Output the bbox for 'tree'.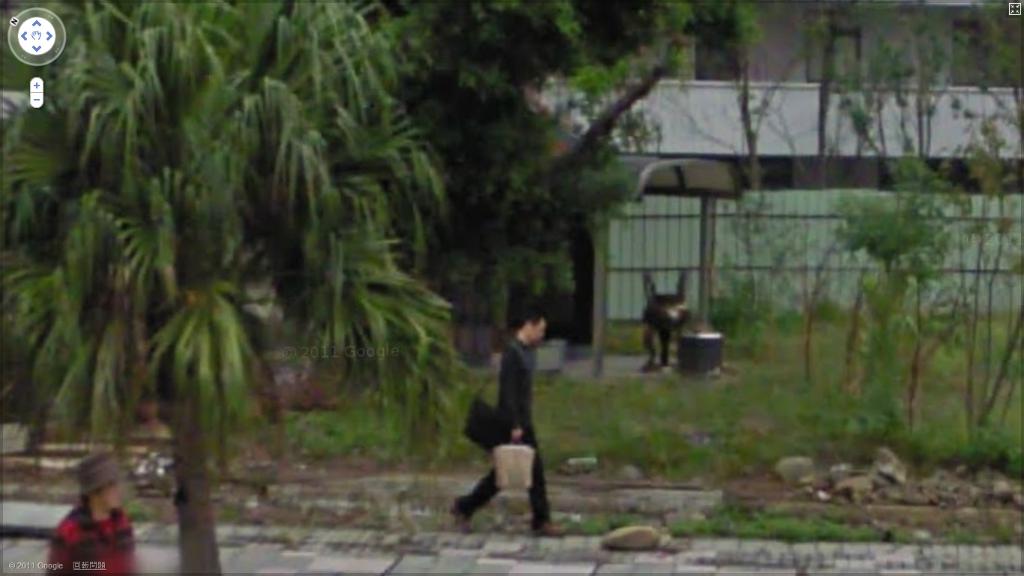
<bbox>340, 0, 669, 458</bbox>.
